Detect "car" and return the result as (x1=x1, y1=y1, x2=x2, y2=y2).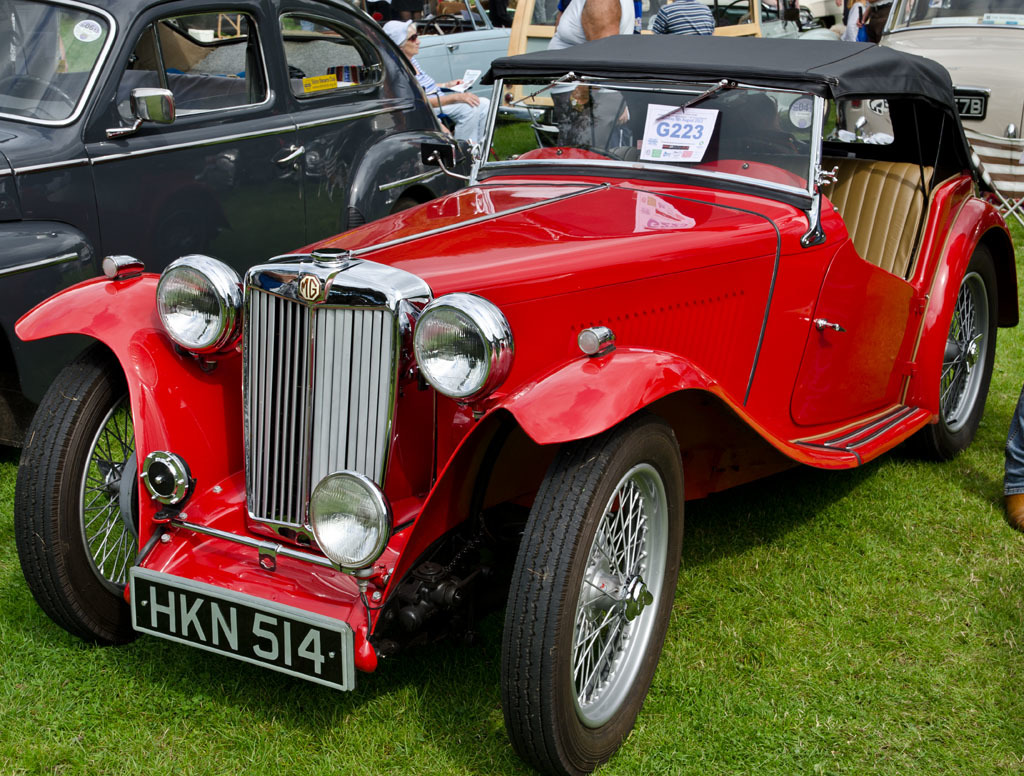
(x1=792, y1=0, x2=1023, y2=209).
